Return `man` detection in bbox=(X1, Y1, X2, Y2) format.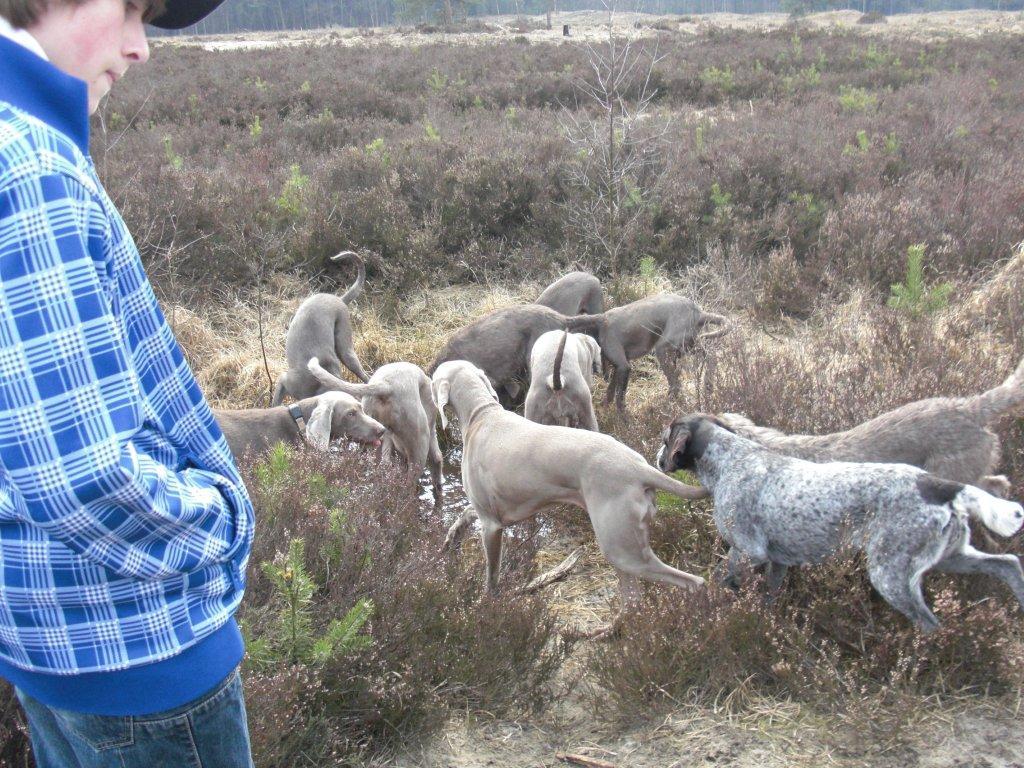
bbox=(0, 0, 240, 767).
